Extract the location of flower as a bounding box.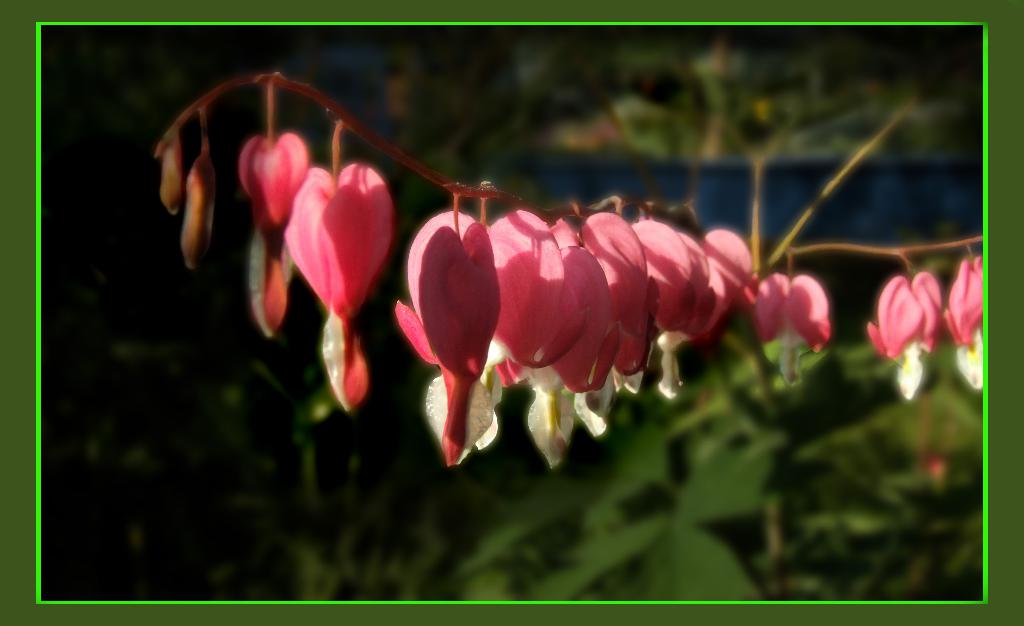
[x1=282, y1=163, x2=399, y2=409].
